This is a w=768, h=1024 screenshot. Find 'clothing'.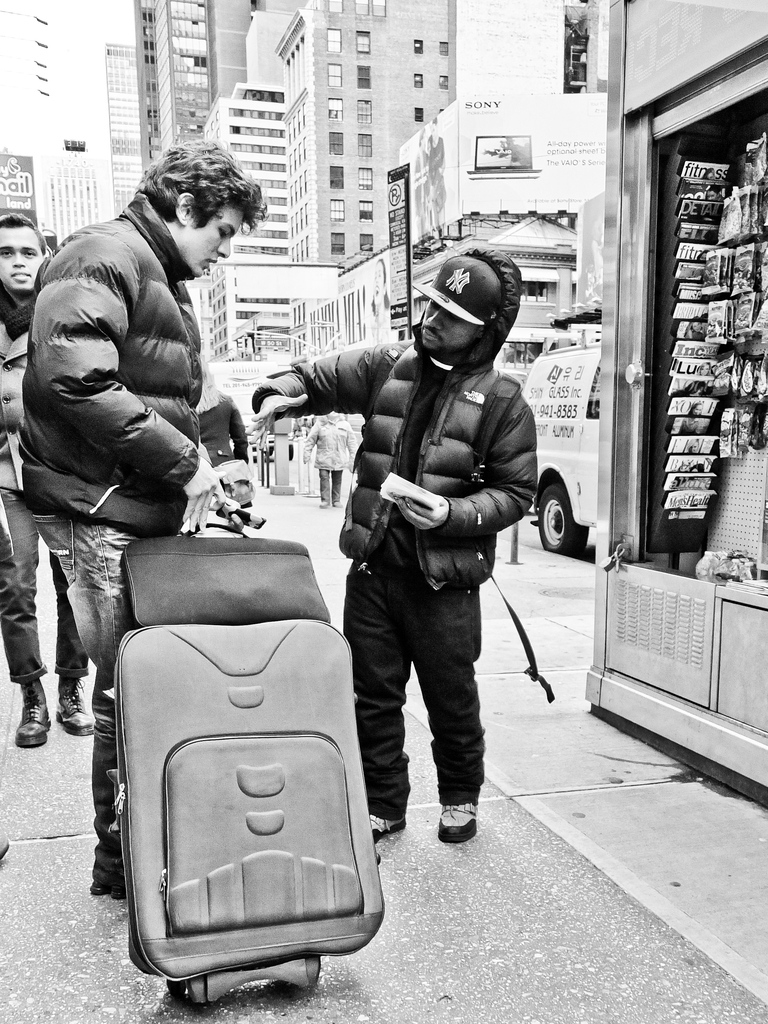
Bounding box: detection(19, 189, 209, 845).
